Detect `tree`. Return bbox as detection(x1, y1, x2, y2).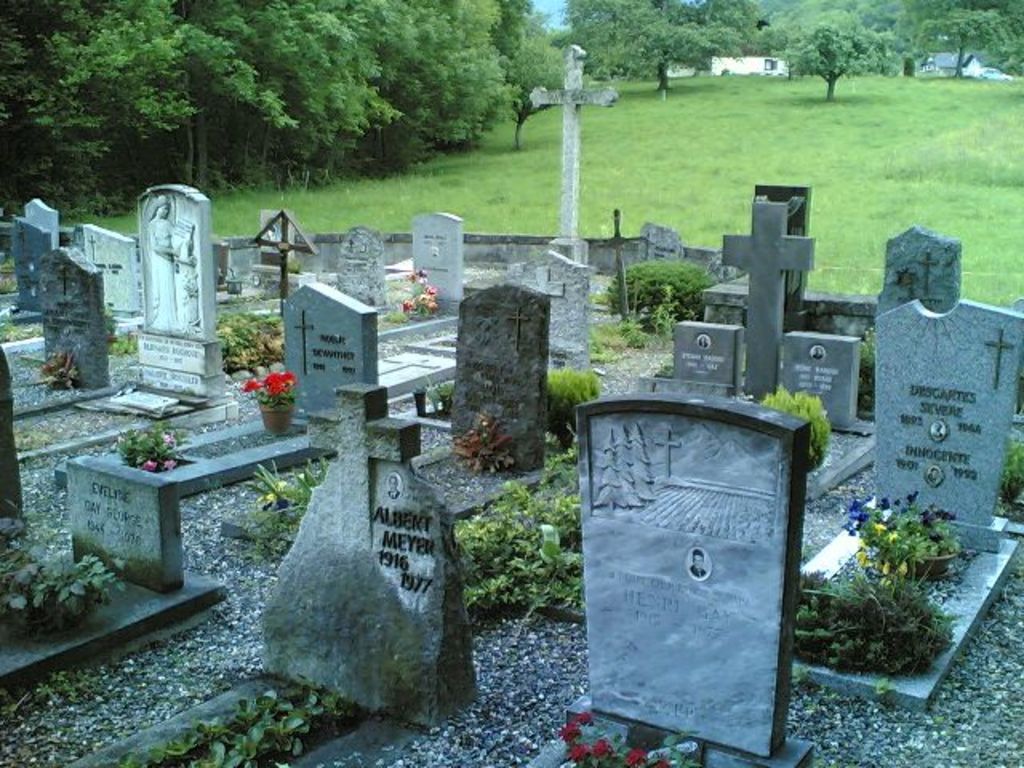
detection(904, 0, 1022, 82).
